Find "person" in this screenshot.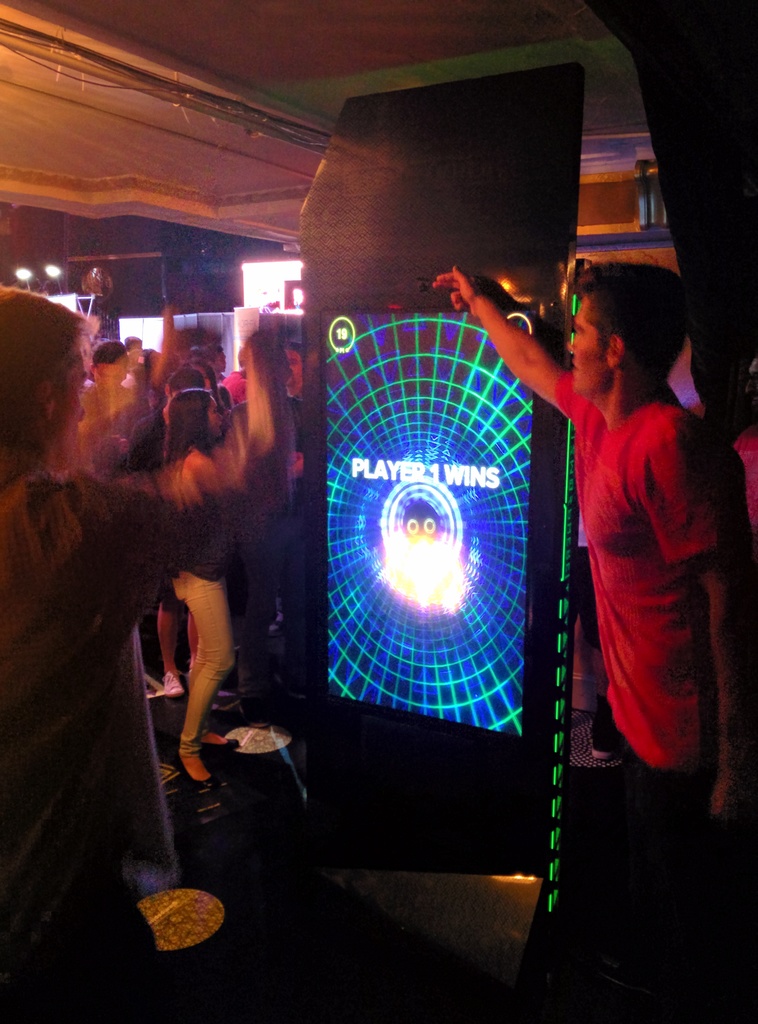
The bounding box for "person" is 81/334/141/438.
